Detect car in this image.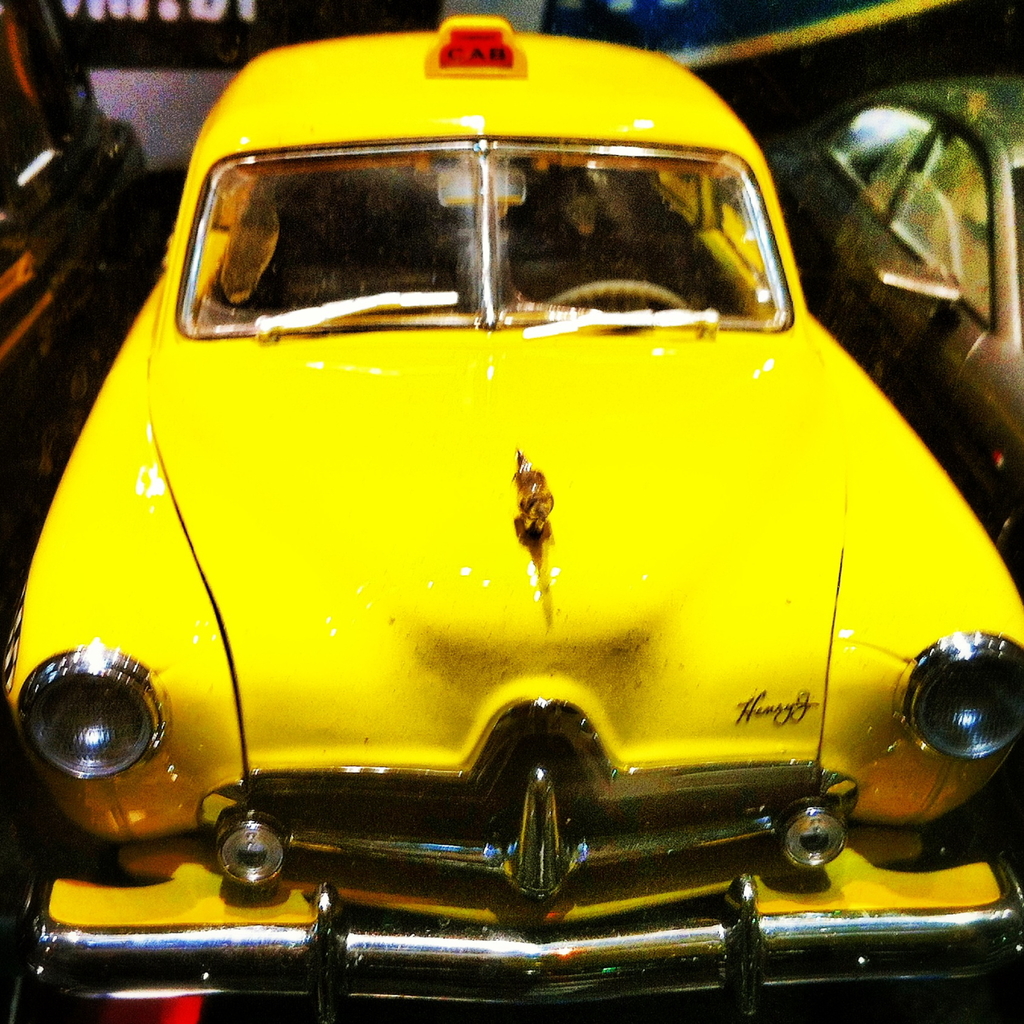
Detection: bbox=[0, 14, 1023, 1023].
